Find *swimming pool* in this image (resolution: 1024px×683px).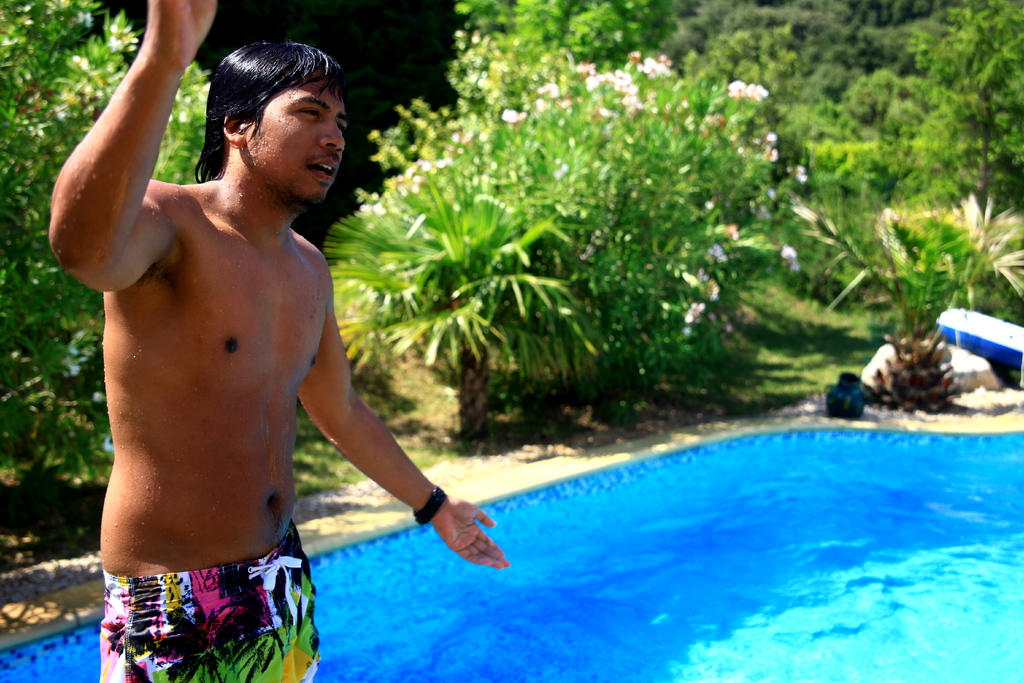
0:429:1023:682.
